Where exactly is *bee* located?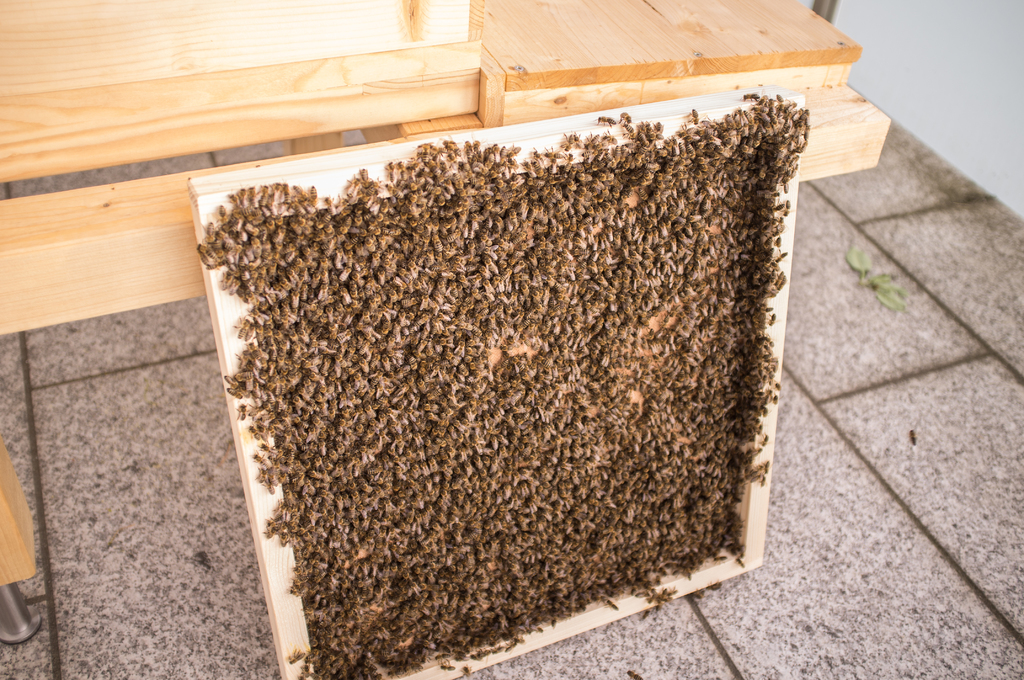
Its bounding box is [386, 159, 396, 181].
